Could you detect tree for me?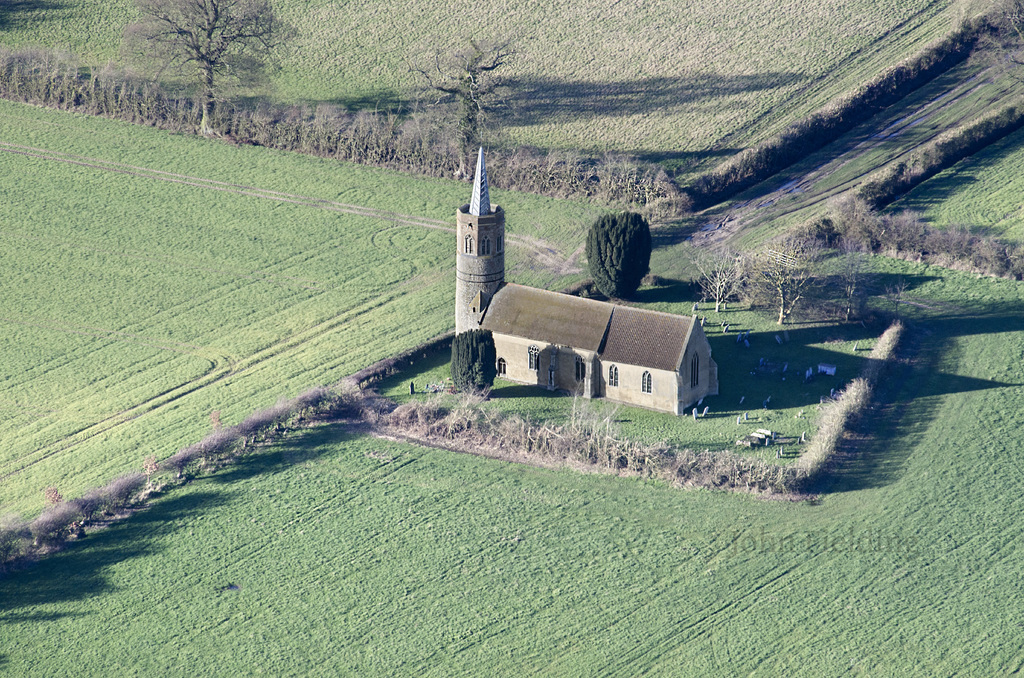
Detection result: box=[945, 0, 1023, 101].
